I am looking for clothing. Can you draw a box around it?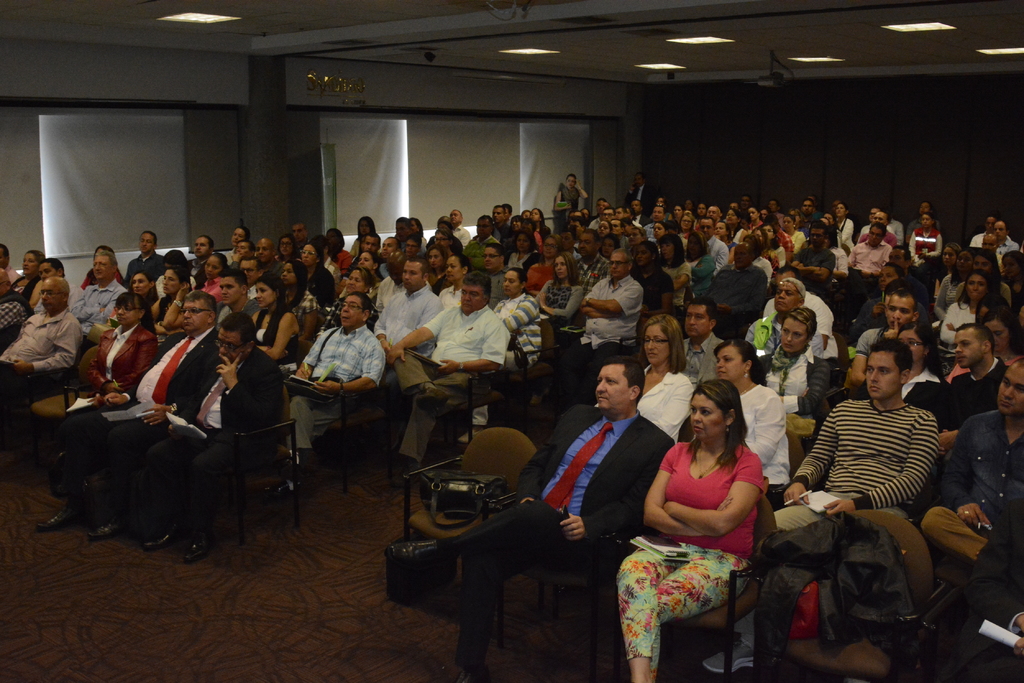
Sure, the bounding box is [x1=844, y1=241, x2=888, y2=285].
